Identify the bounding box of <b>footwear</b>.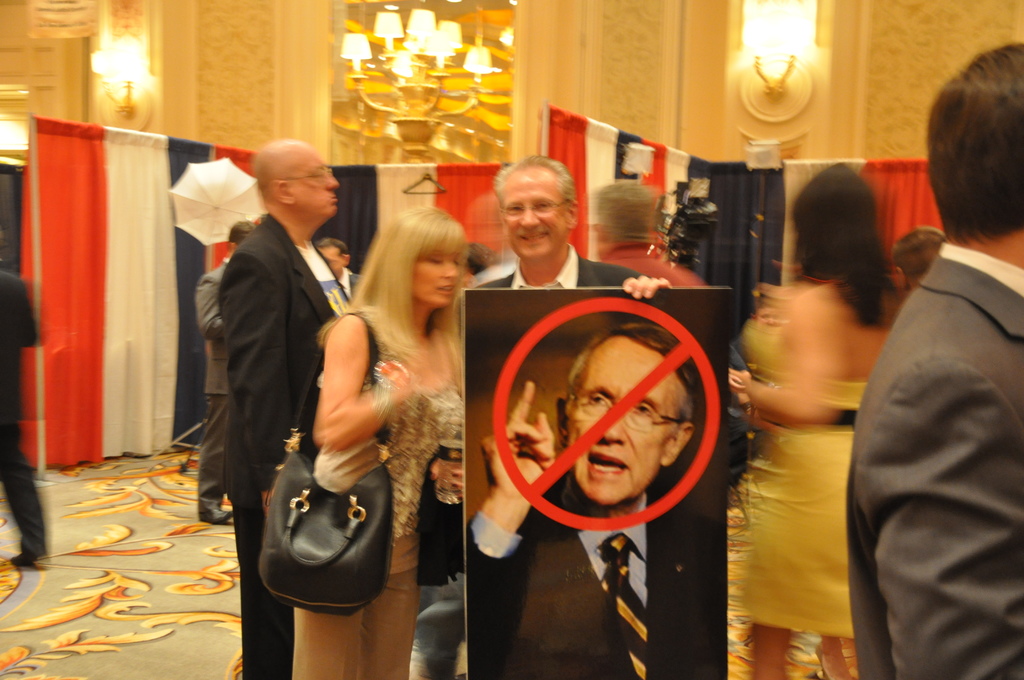
l=198, t=506, r=234, b=525.
